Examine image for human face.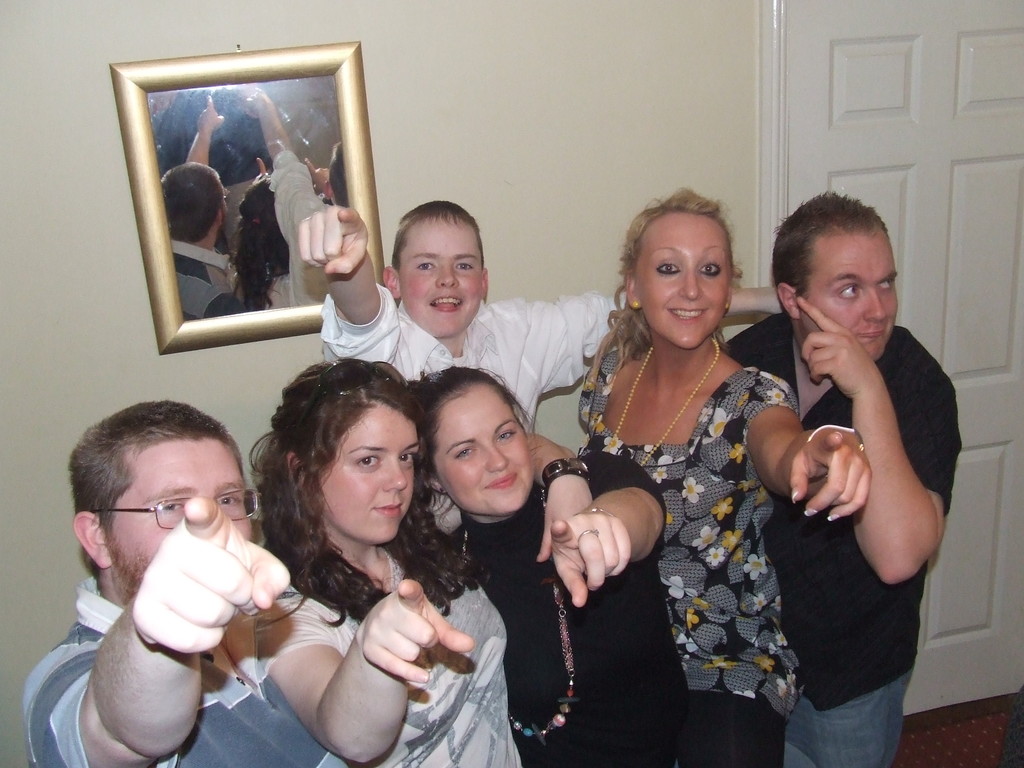
Examination result: select_region(106, 440, 252, 602).
